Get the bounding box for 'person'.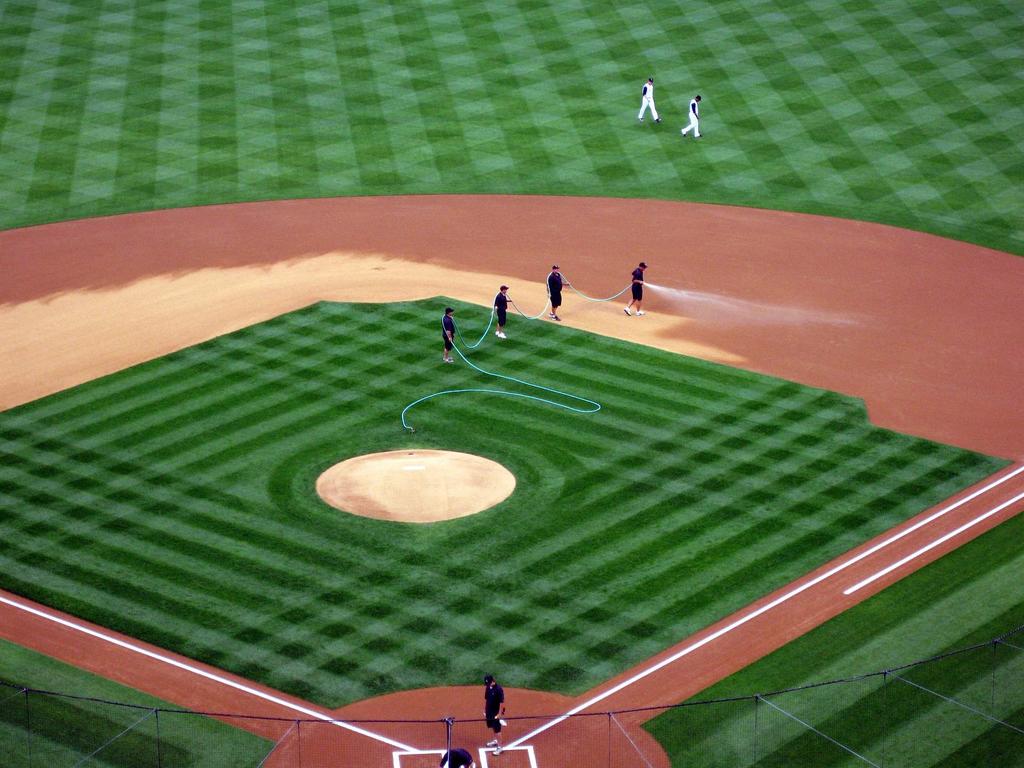
(636,81,664,124).
